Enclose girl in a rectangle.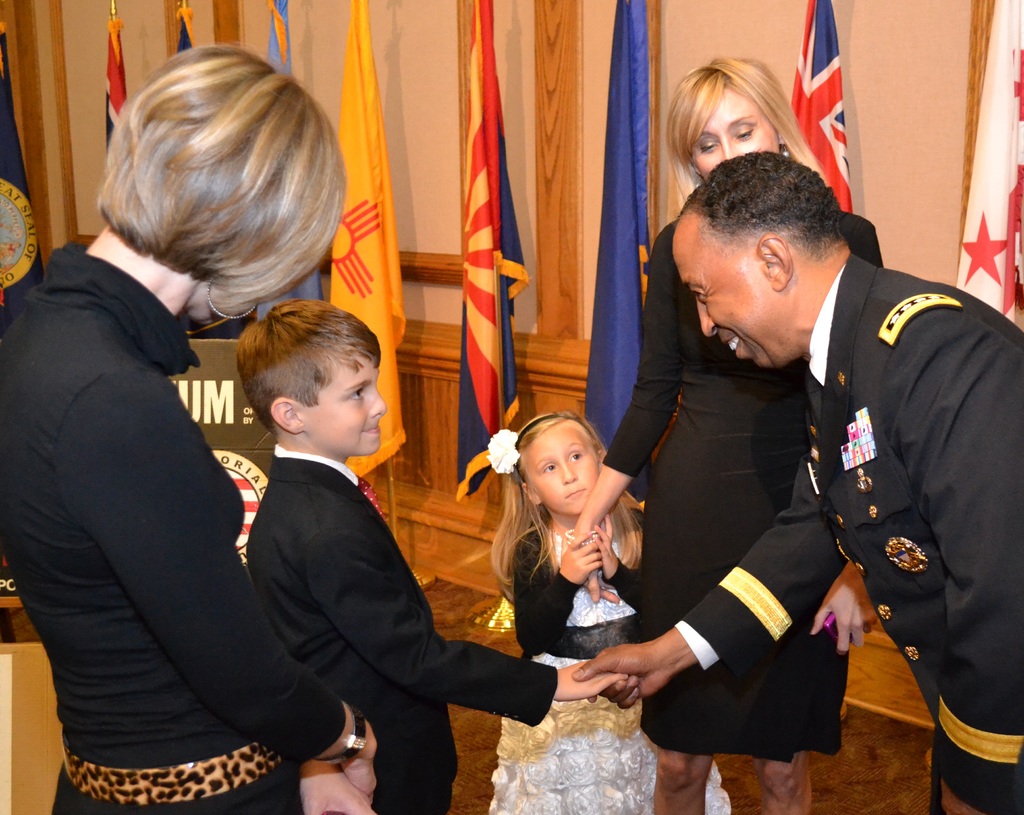
l=483, t=401, r=736, b=814.
